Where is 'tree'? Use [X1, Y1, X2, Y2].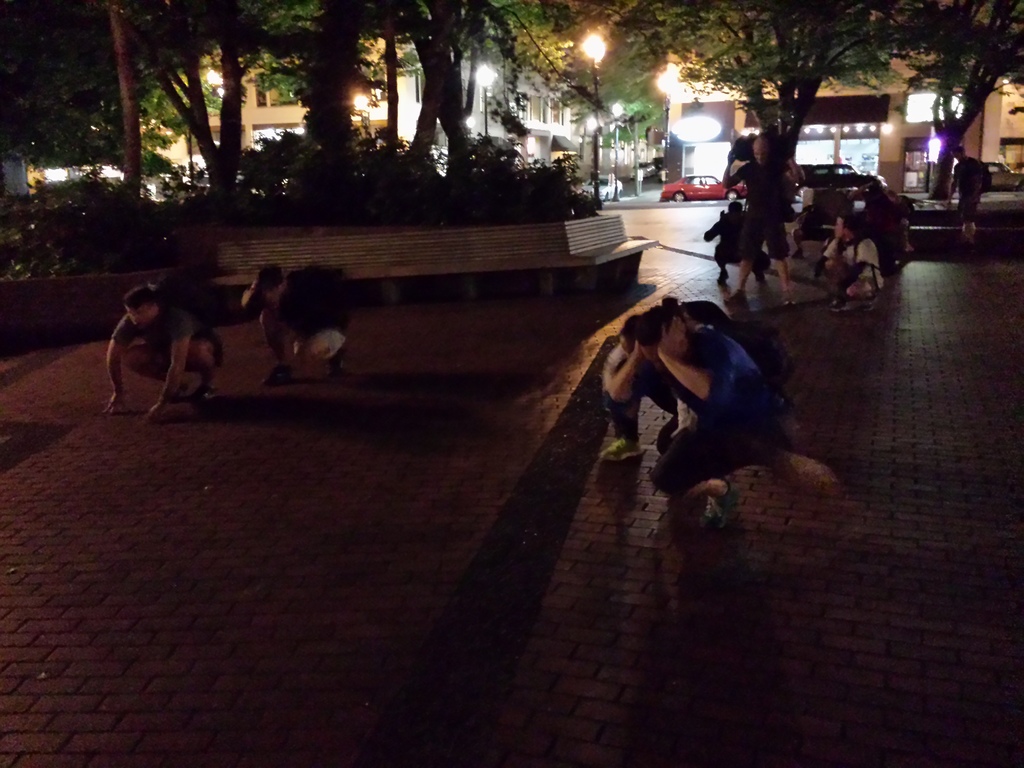
[396, 0, 520, 182].
